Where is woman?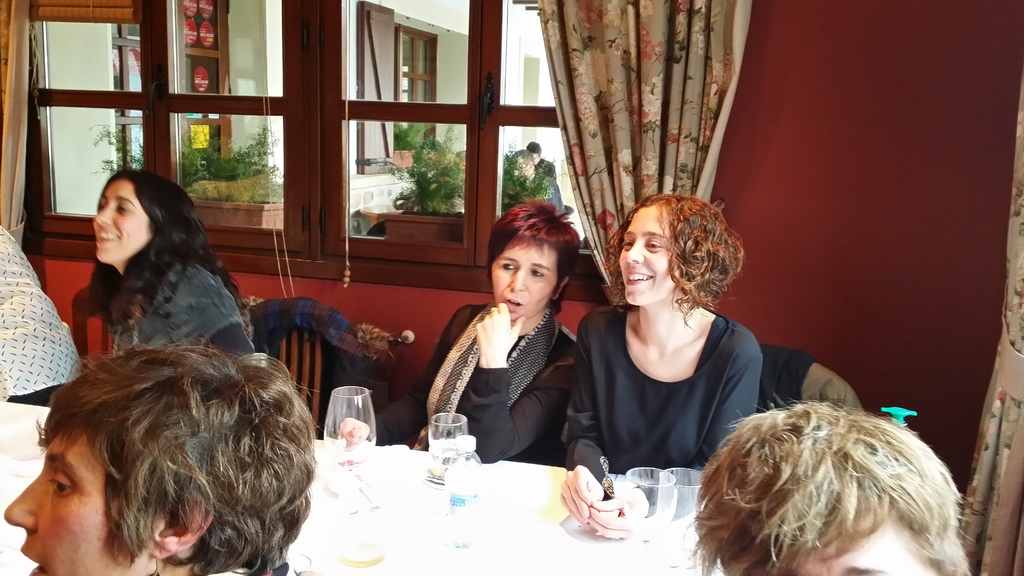
(576, 187, 780, 502).
